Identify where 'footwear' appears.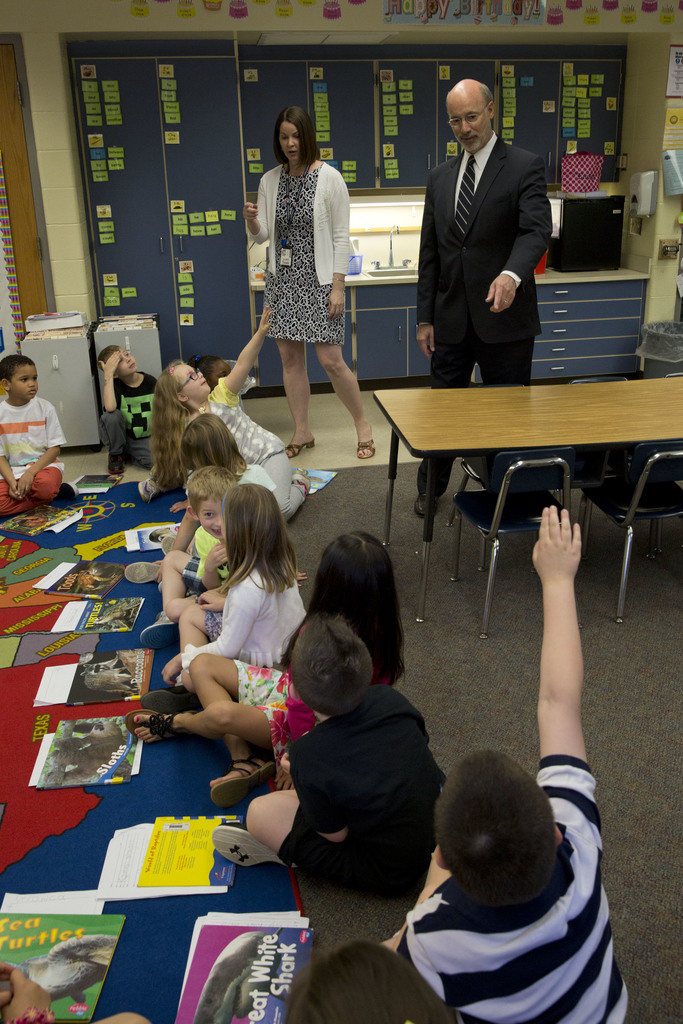
Appears at {"x1": 138, "y1": 685, "x2": 206, "y2": 715}.
